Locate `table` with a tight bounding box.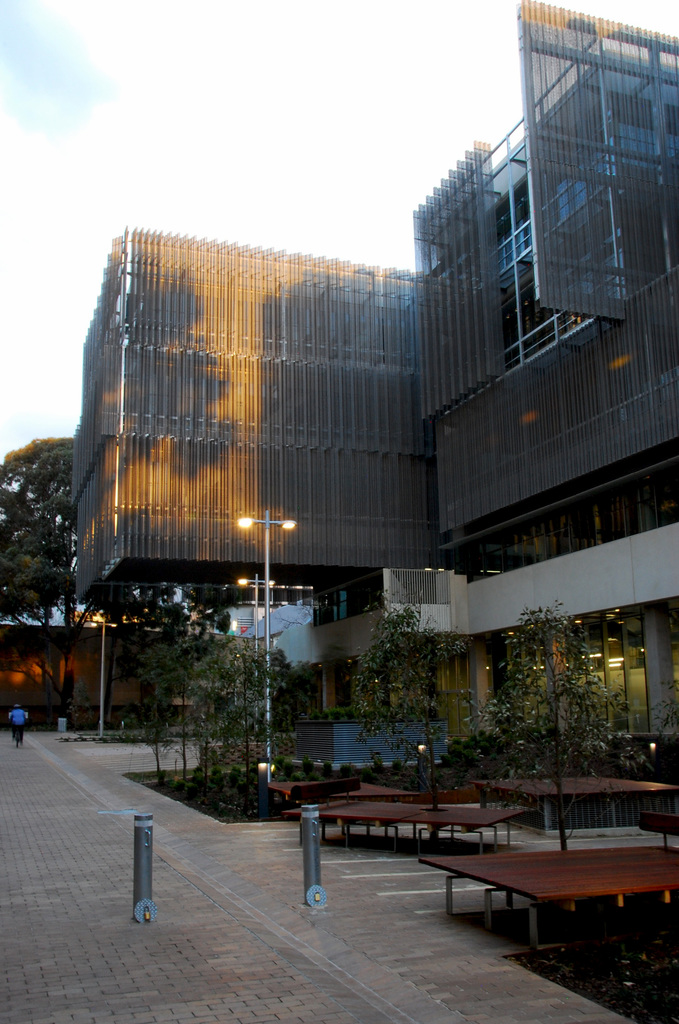
x1=282 y1=794 x2=531 y2=851.
